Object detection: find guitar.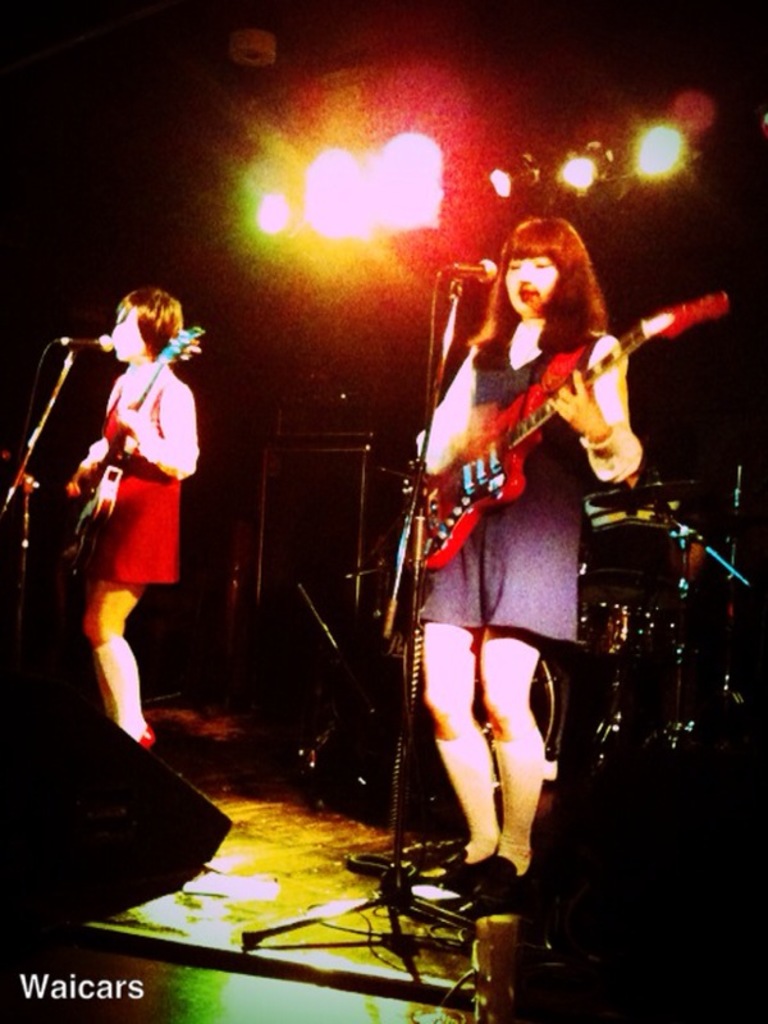
{"left": 52, "top": 323, "right": 211, "bottom": 577}.
